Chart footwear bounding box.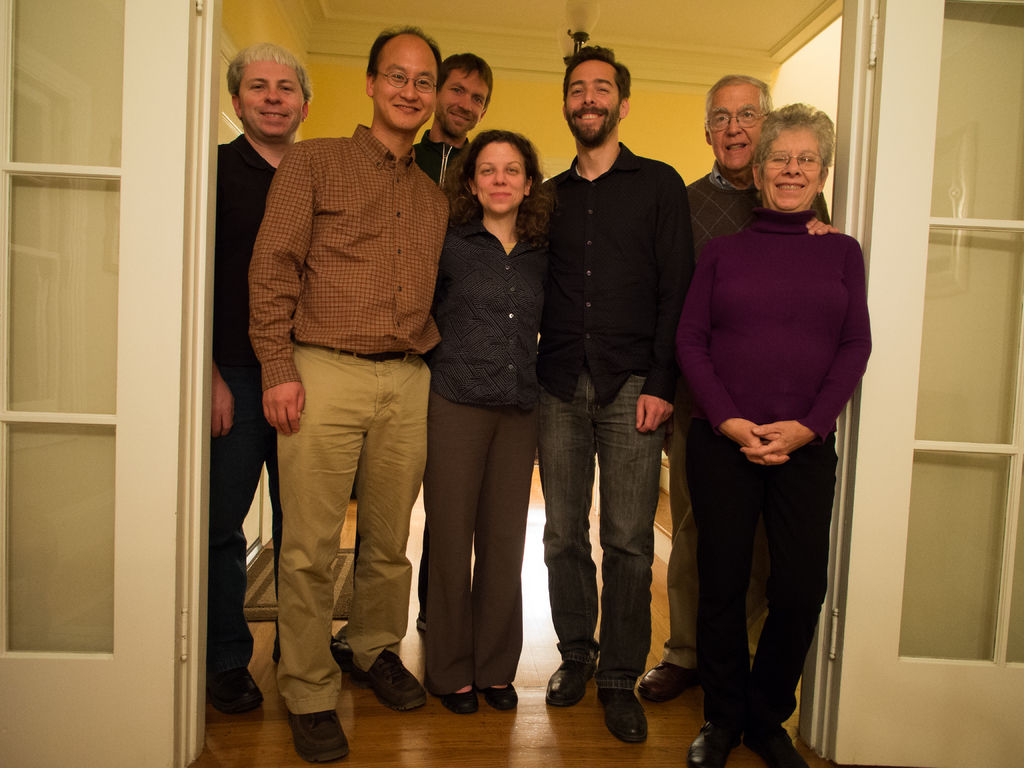
Charted: x1=545 y1=657 x2=594 y2=707.
